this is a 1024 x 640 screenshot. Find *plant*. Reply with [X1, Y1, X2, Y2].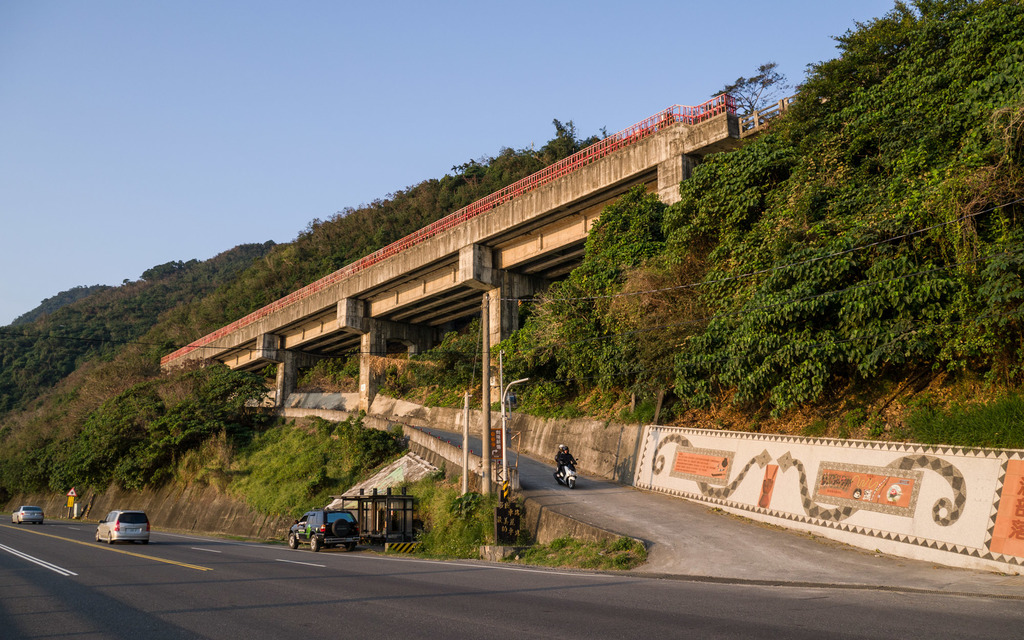
[867, 416, 887, 436].
